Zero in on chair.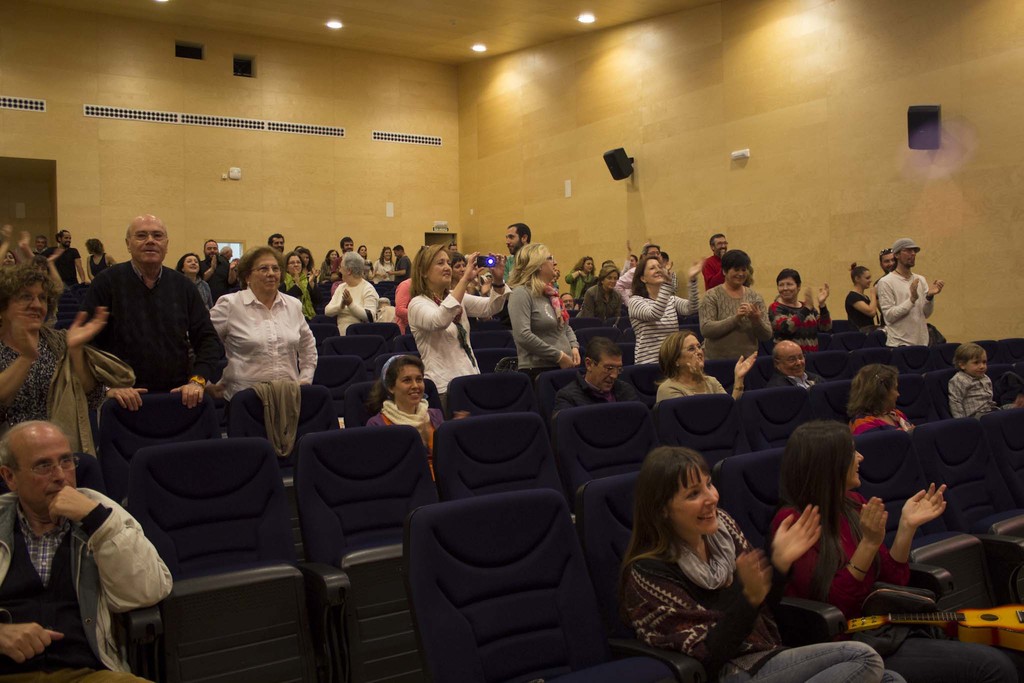
Zeroed in: x1=892, y1=372, x2=932, y2=424.
